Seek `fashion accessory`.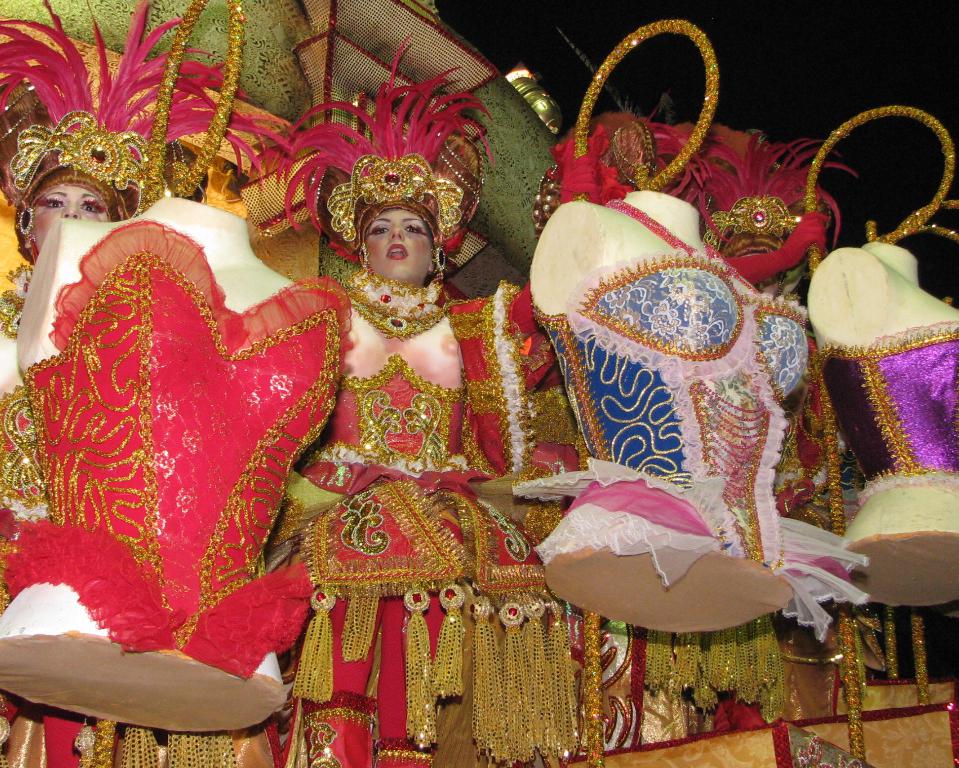
355 243 370 270.
